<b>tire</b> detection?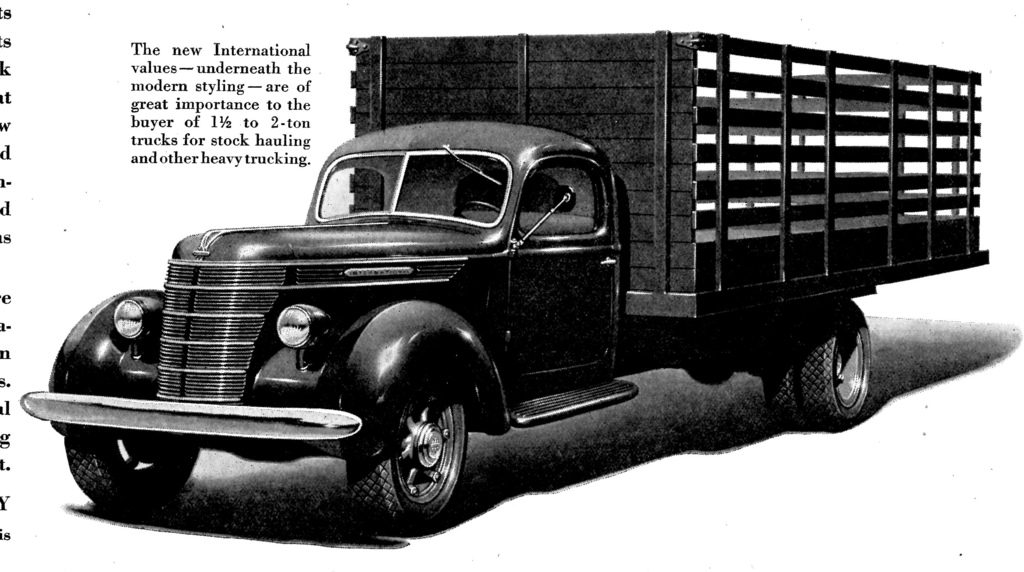
<bbox>766, 349, 811, 438</bbox>
